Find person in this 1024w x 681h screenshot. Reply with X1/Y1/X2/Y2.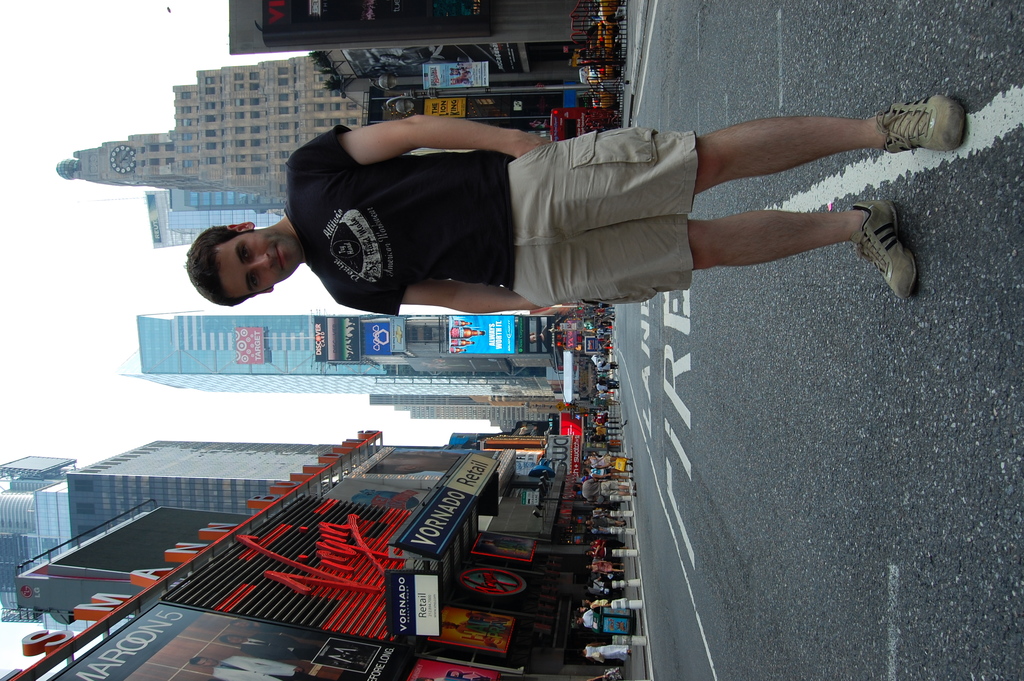
572/475/628/500.
